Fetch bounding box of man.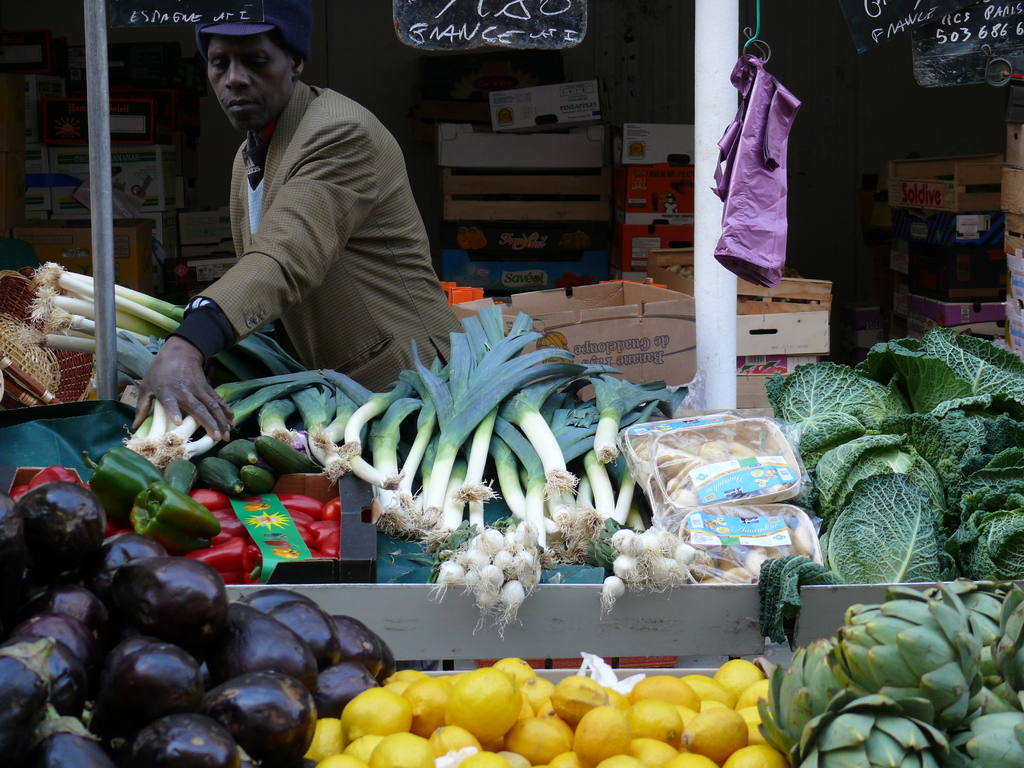
Bbox: <bbox>153, 16, 451, 409</bbox>.
